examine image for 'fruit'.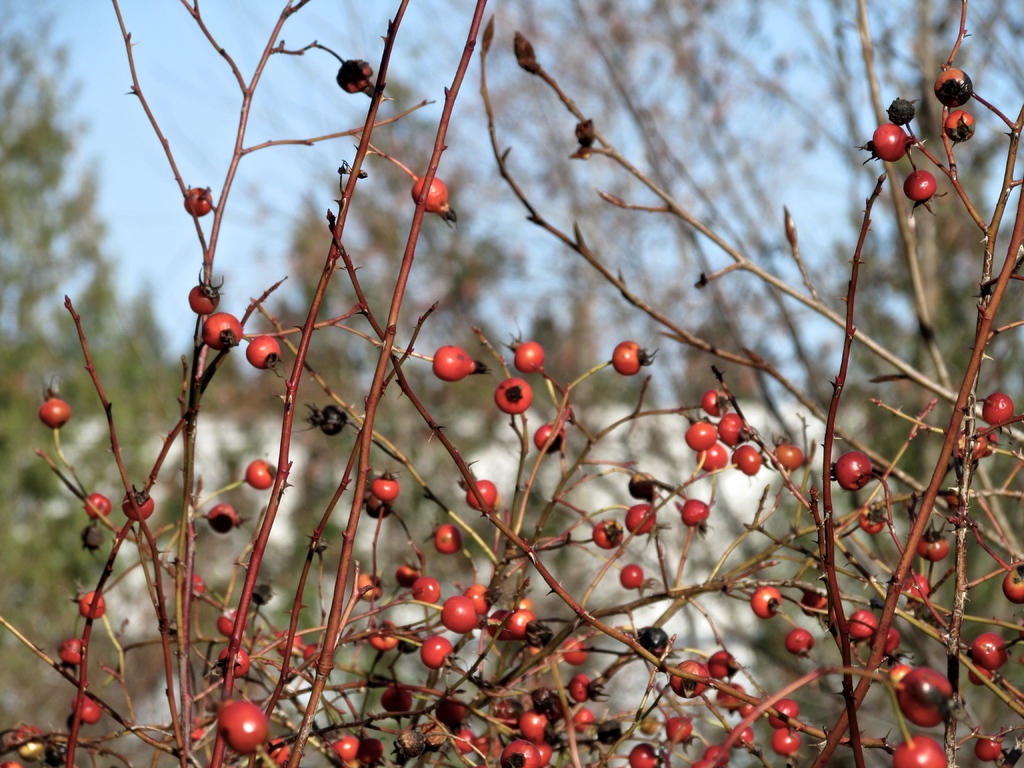
Examination result: left=1003, top=566, right=1023, bottom=600.
